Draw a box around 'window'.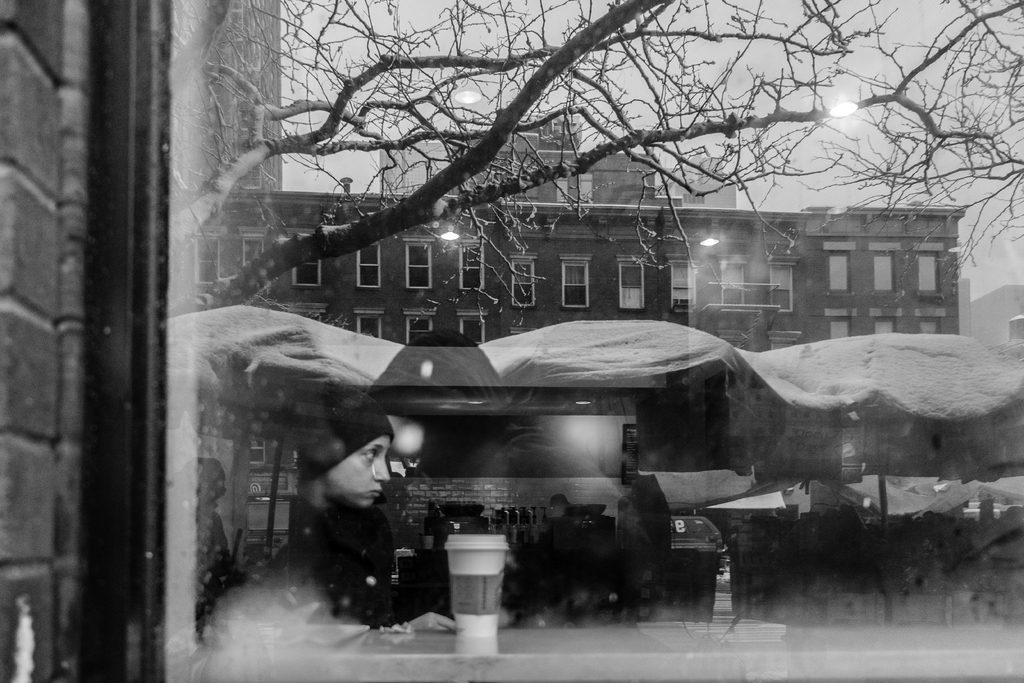
[left=866, top=248, right=900, bottom=290].
